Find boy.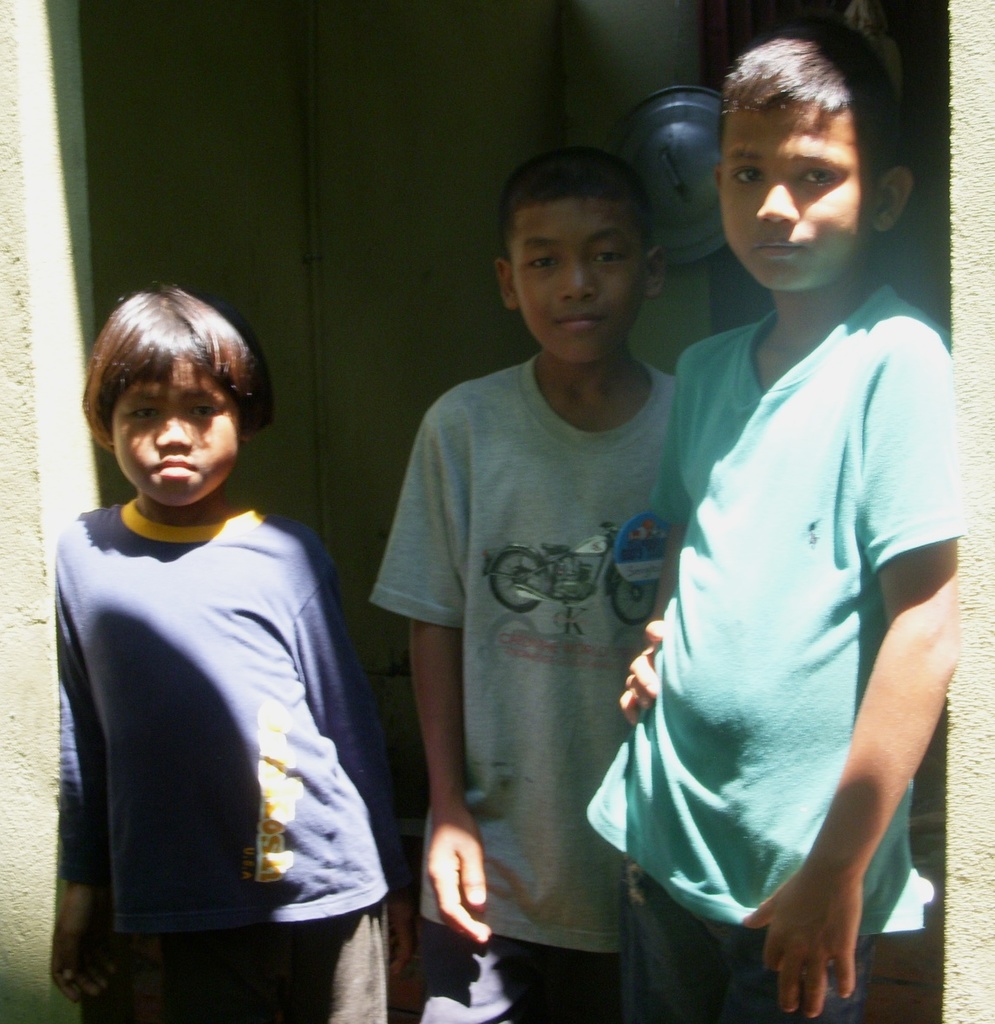
<box>581,27,965,1023</box>.
